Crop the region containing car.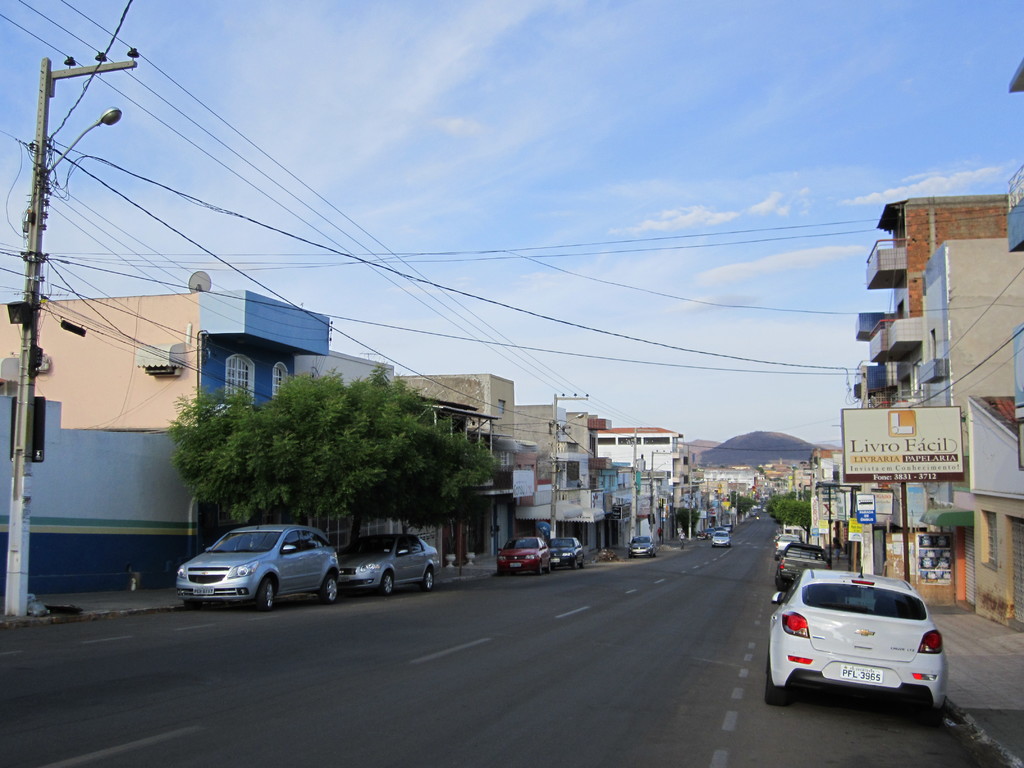
Crop region: {"x1": 492, "y1": 531, "x2": 552, "y2": 584}.
